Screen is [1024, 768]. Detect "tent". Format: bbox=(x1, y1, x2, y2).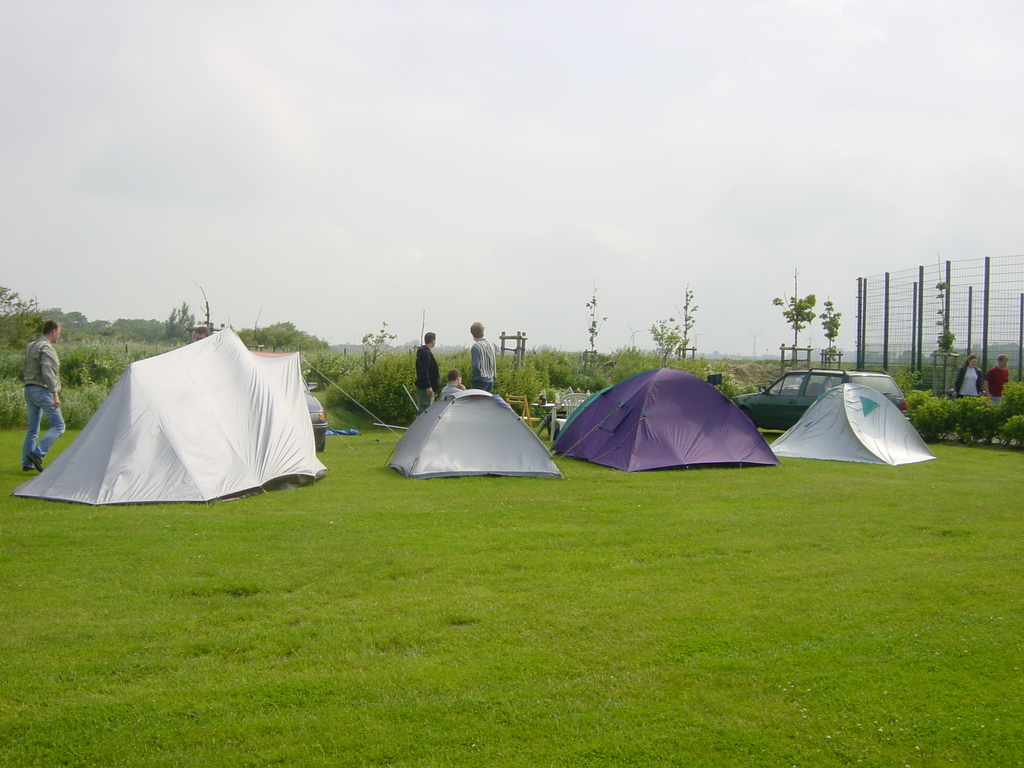
bbox=(557, 371, 787, 481).
